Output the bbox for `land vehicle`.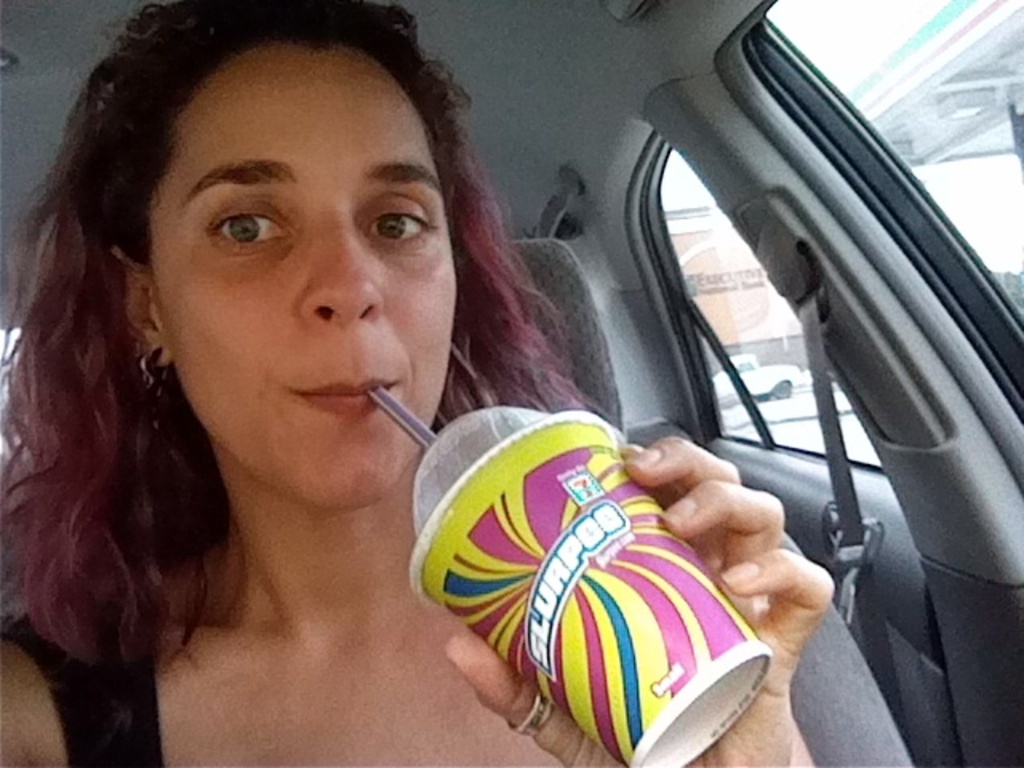
184/27/1002/754.
